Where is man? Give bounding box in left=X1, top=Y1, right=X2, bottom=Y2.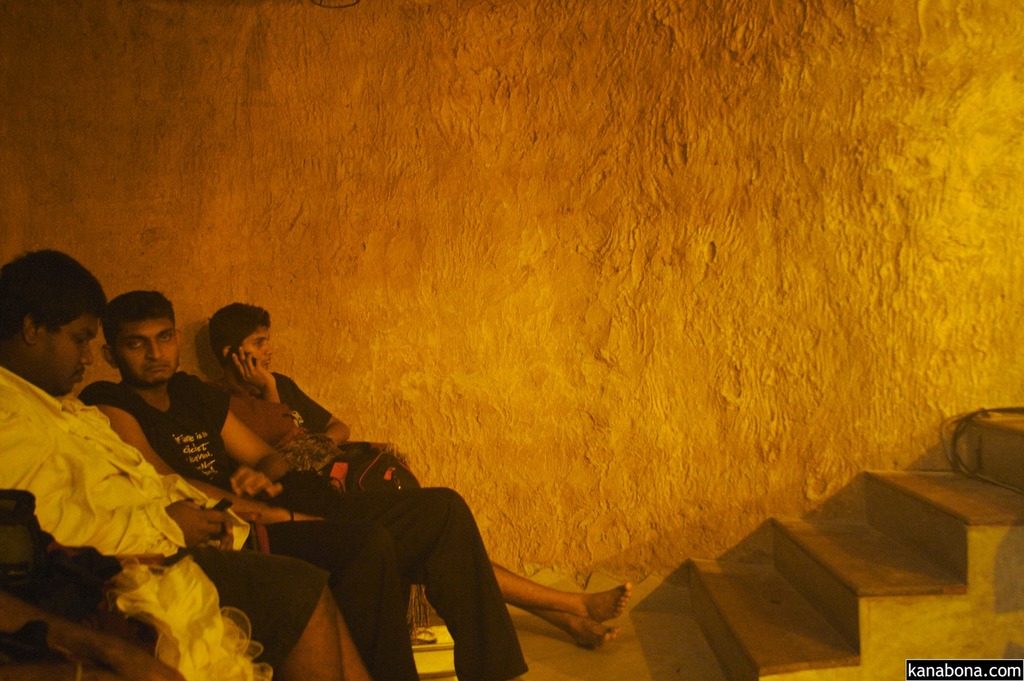
left=0, top=245, right=371, bottom=680.
